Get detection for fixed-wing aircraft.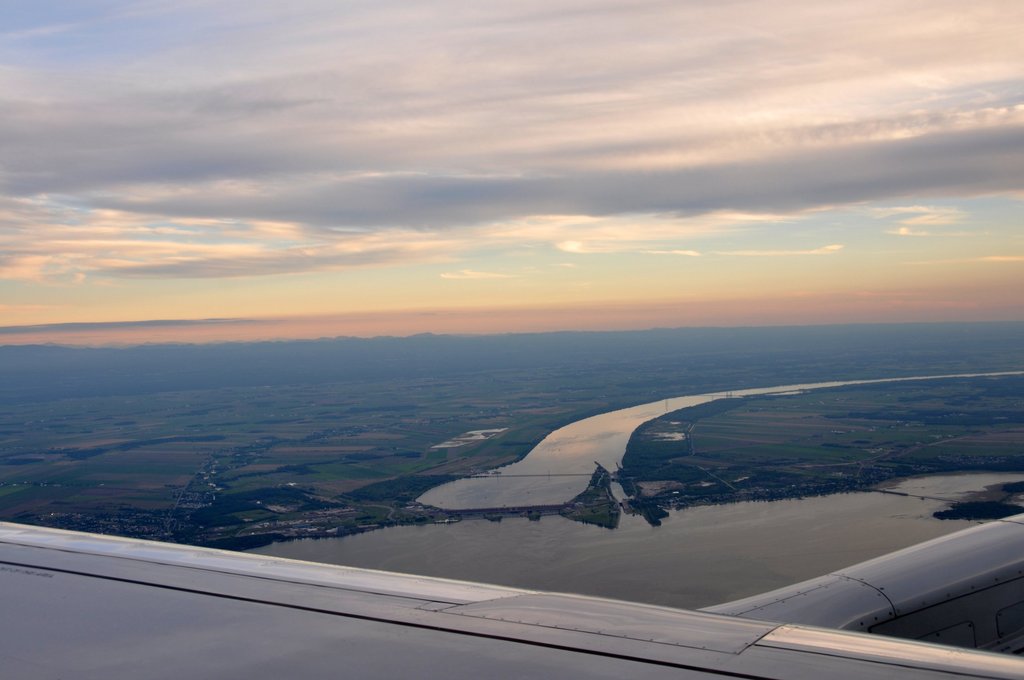
Detection: detection(0, 508, 1023, 679).
